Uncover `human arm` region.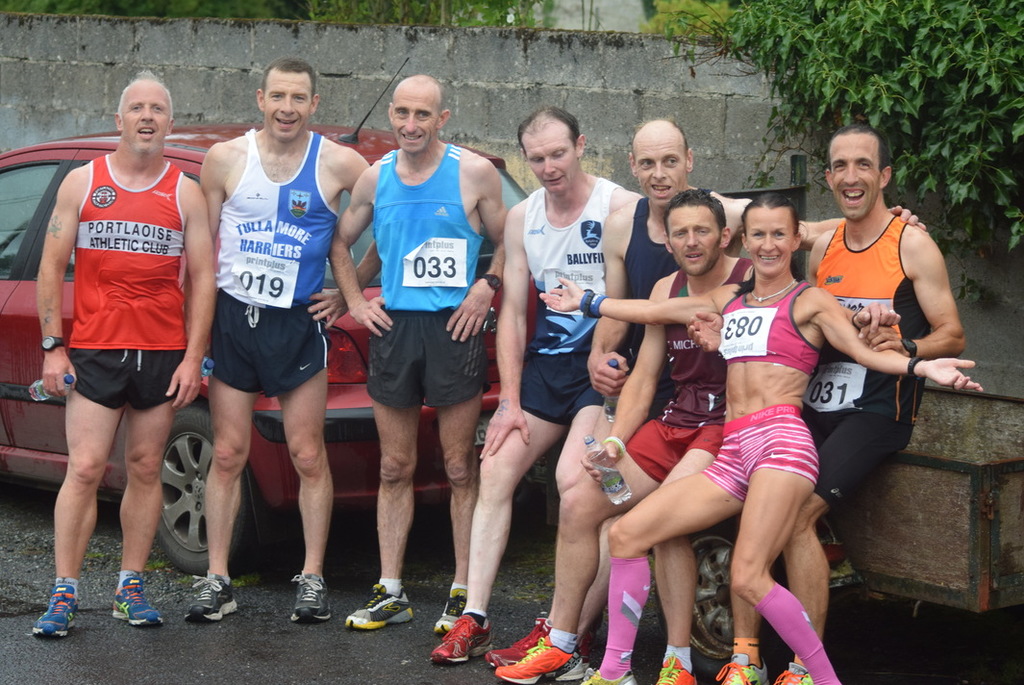
Uncovered: 310:145:384:326.
